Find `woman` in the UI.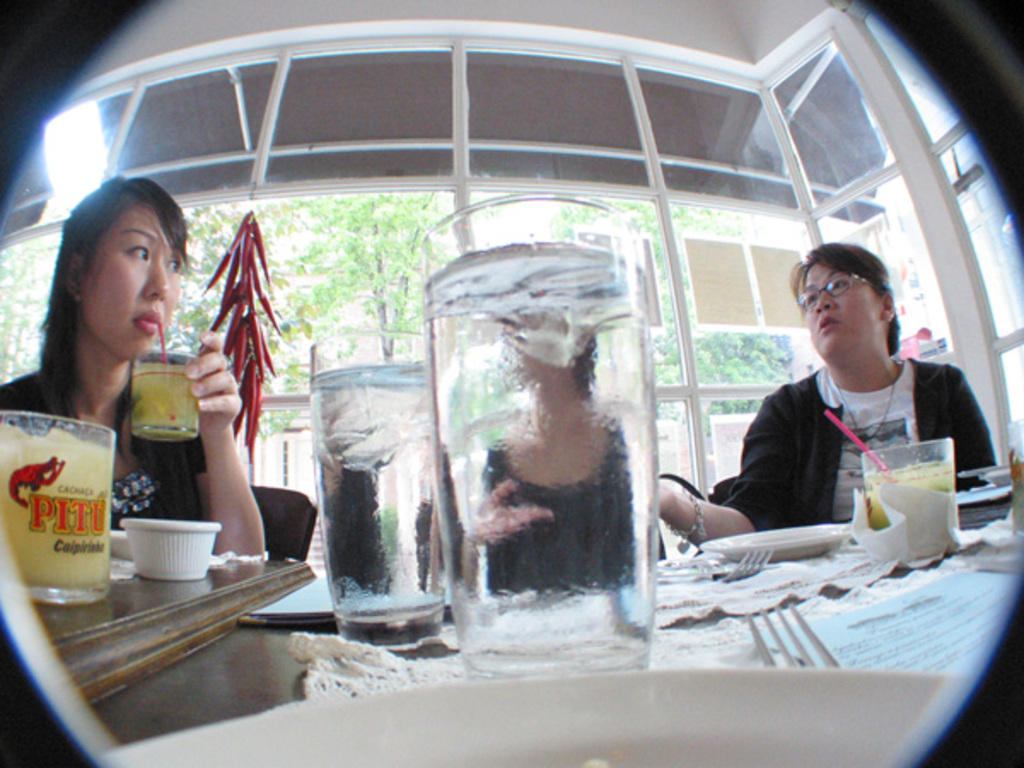
UI element at 655 246 995 548.
